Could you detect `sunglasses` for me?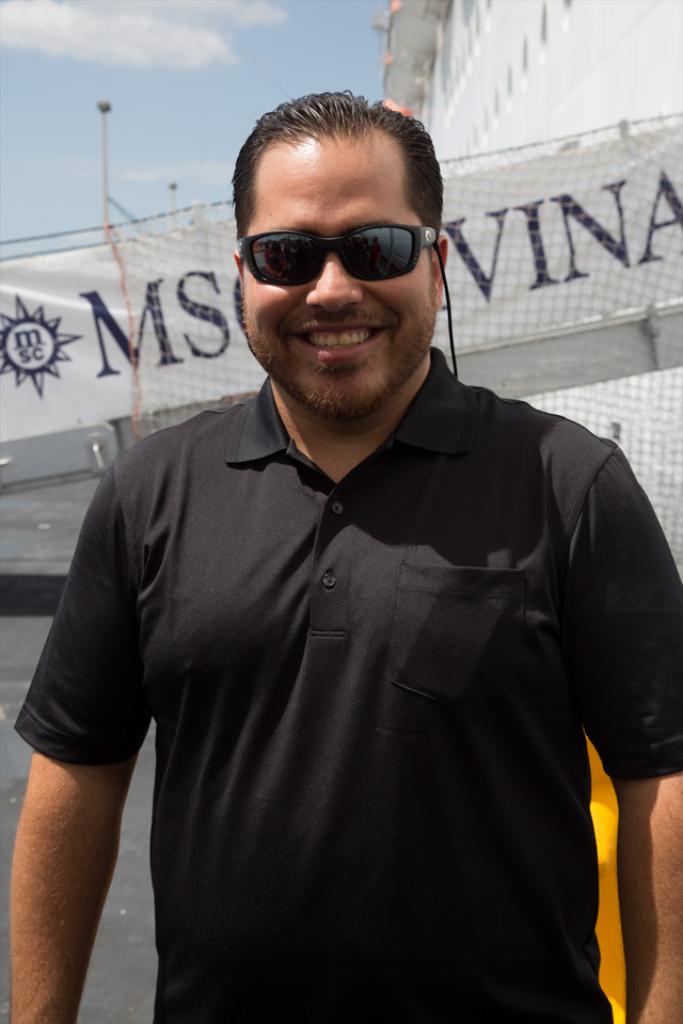
Detection result: bbox=[234, 225, 442, 286].
